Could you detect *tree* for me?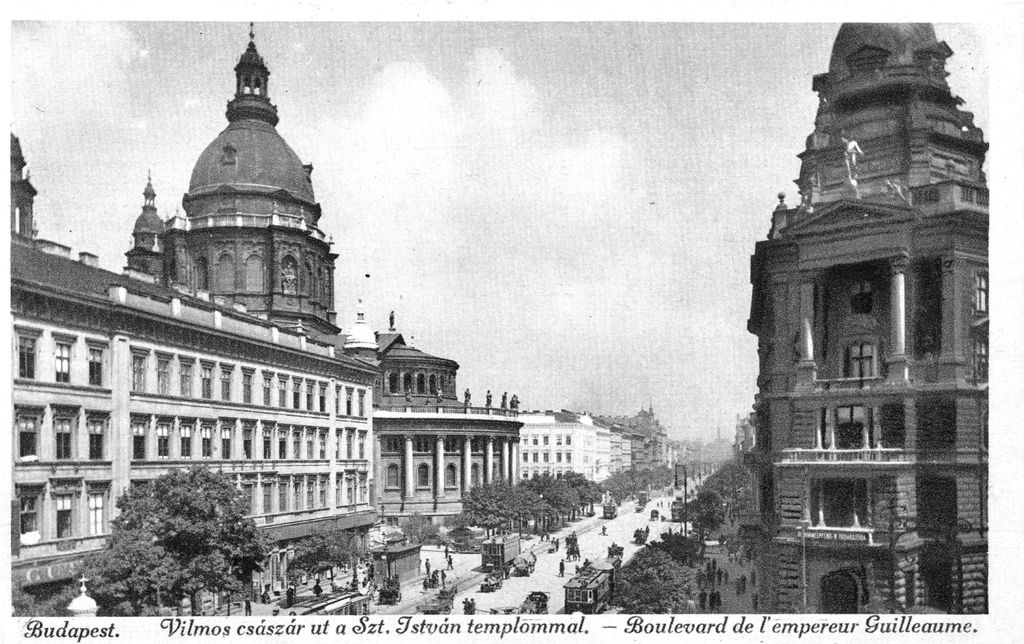
Detection result: <bbox>616, 549, 699, 611</bbox>.
